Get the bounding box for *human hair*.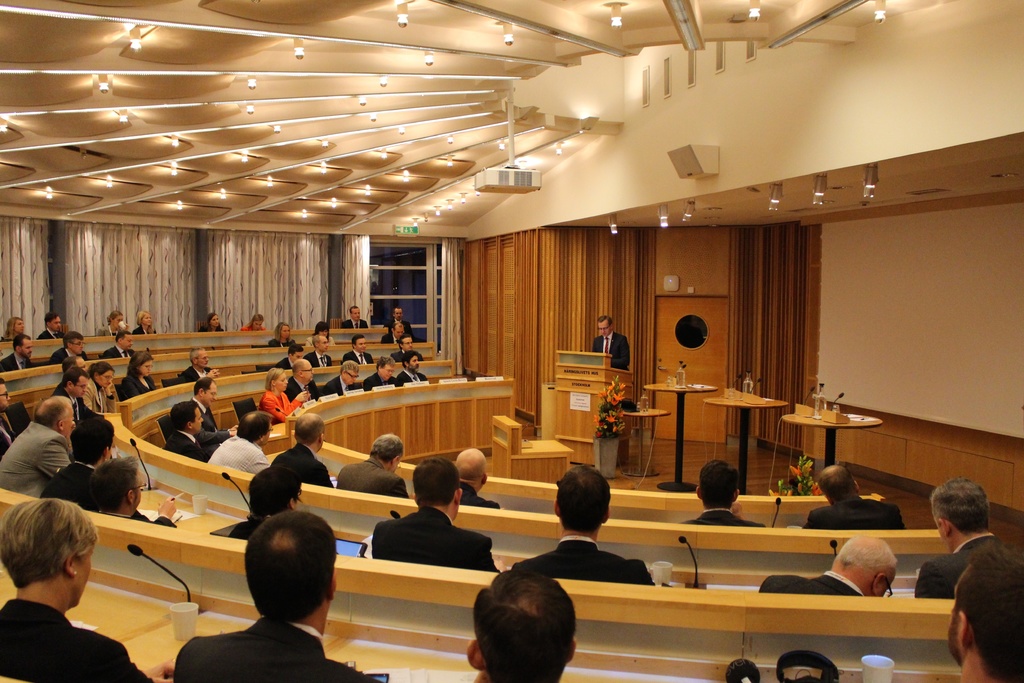
select_region(108, 311, 124, 323).
